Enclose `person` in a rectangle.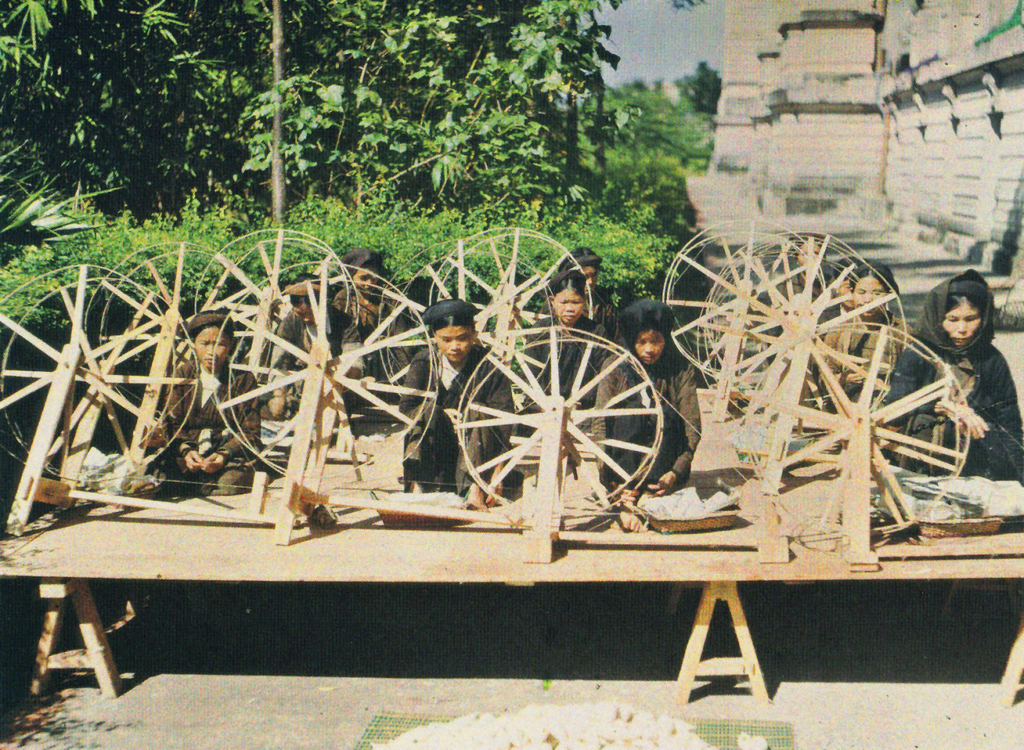
bbox=(817, 264, 919, 418).
